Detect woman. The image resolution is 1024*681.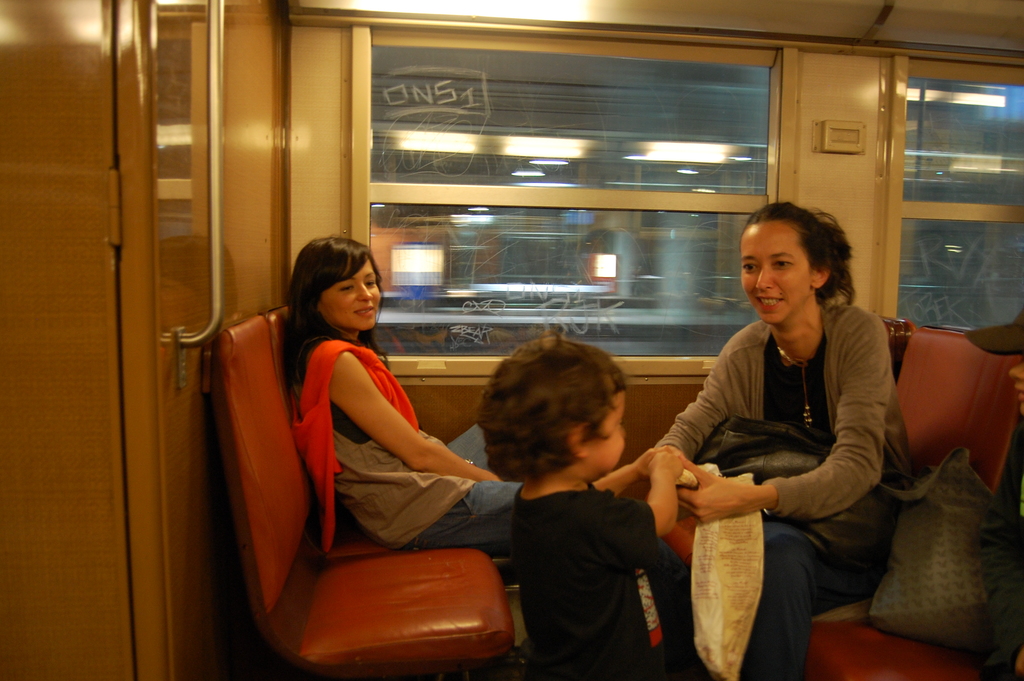
654, 189, 916, 680.
